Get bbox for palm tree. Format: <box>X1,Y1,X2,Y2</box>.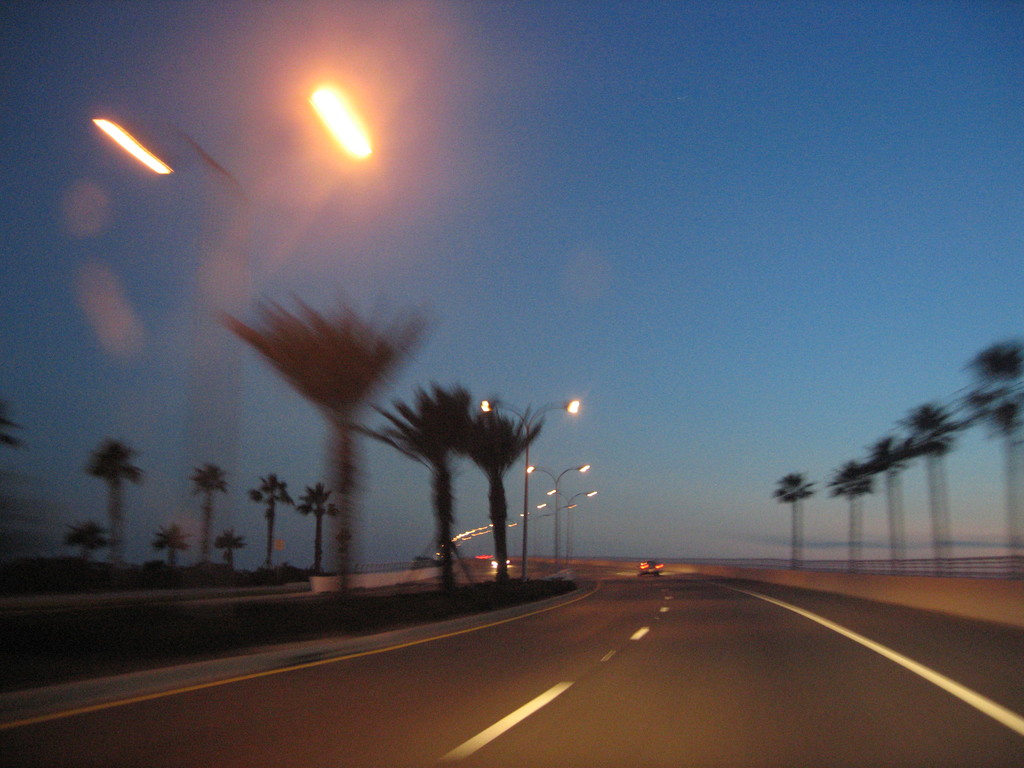
<box>468,405,511,596</box>.
